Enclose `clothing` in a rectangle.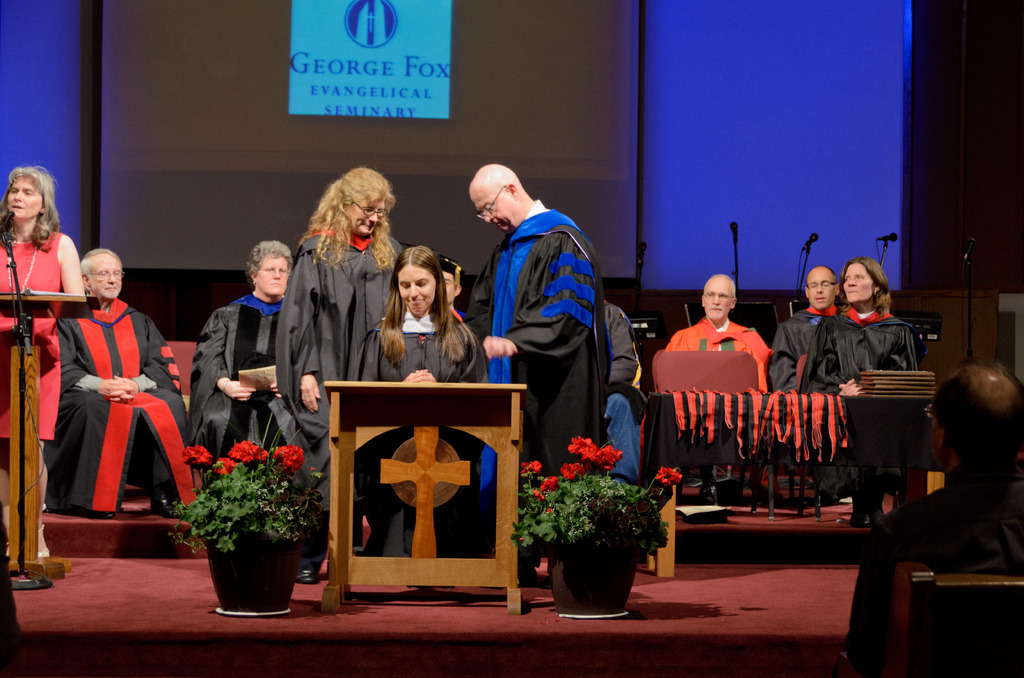
x1=772 y1=306 x2=840 y2=387.
